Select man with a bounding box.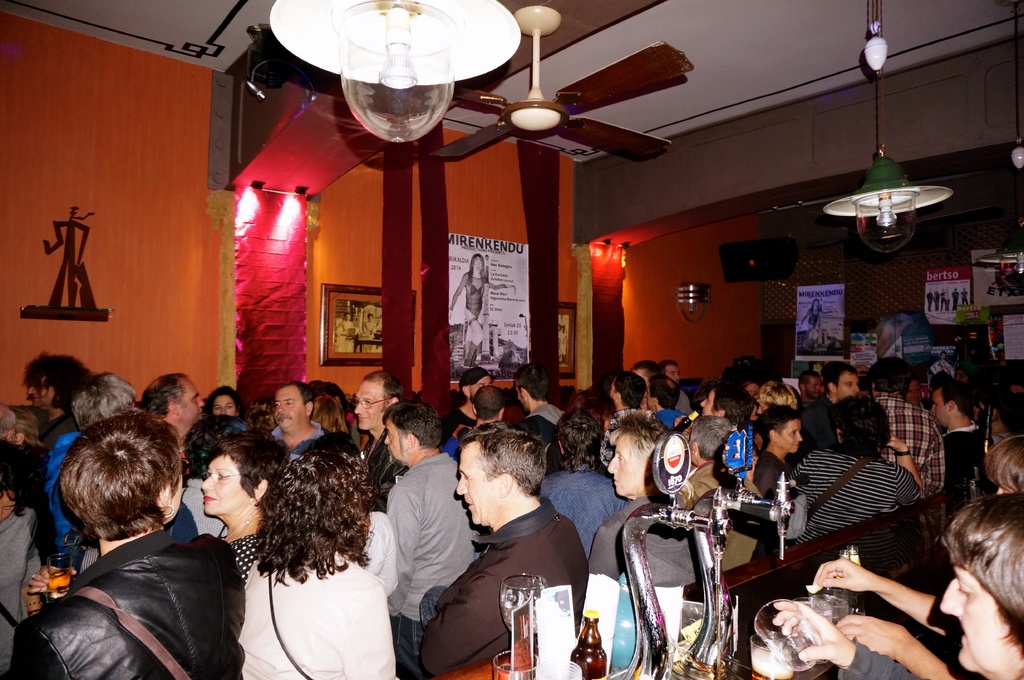
x1=539 y1=407 x2=634 y2=559.
